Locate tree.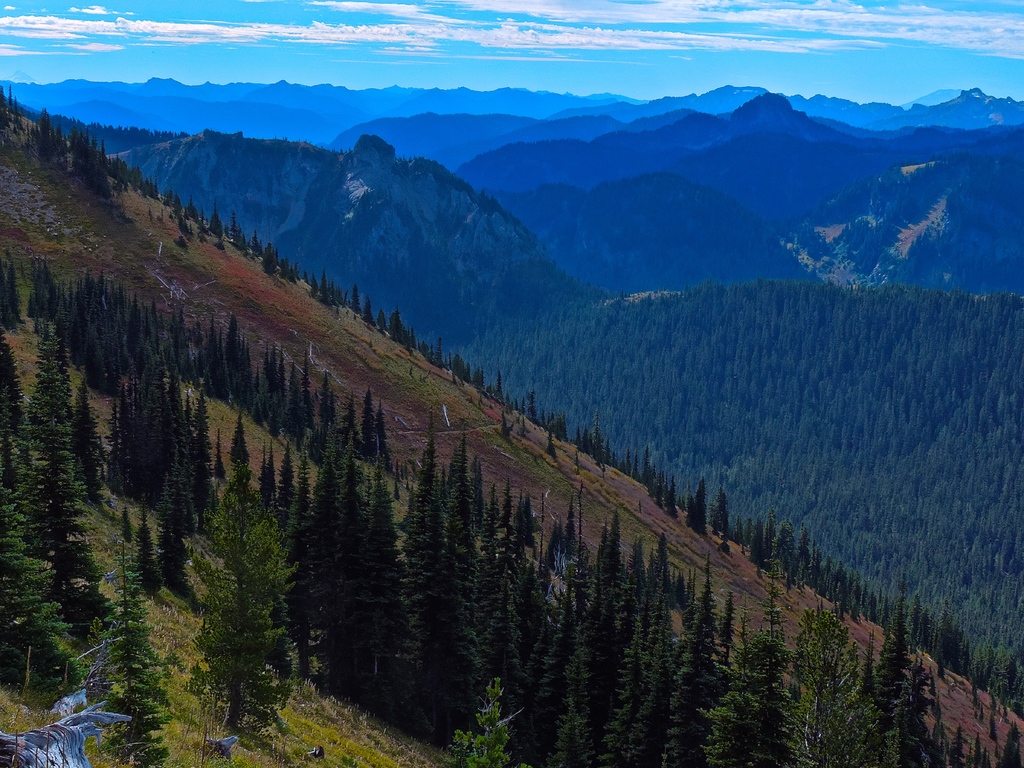
Bounding box: (left=625, top=447, right=634, bottom=471).
